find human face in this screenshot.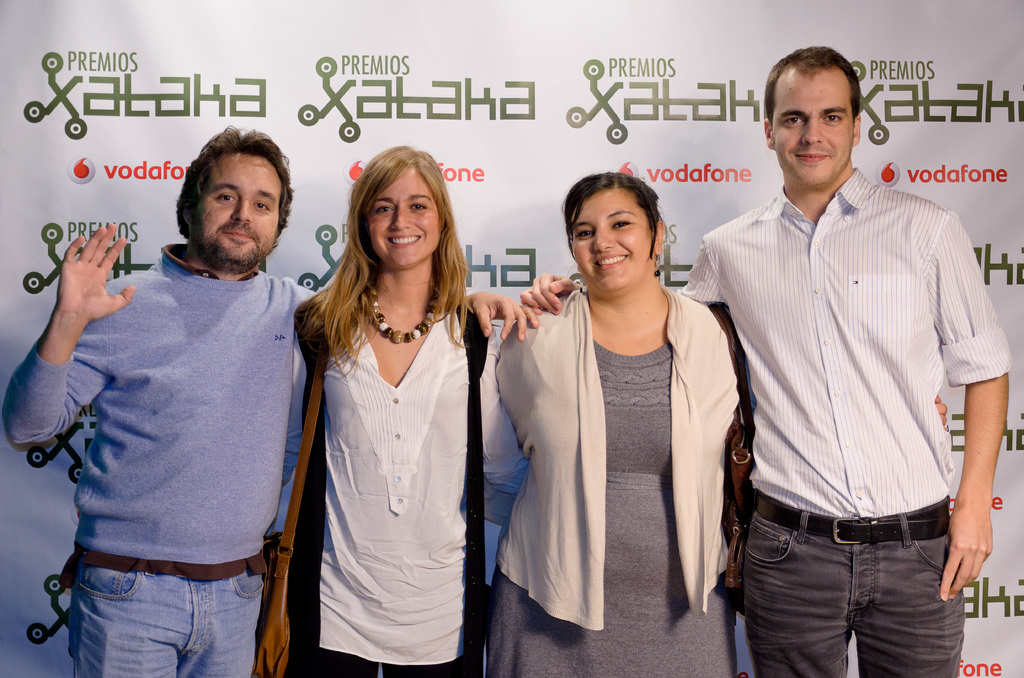
The bounding box for human face is <region>575, 191, 652, 291</region>.
